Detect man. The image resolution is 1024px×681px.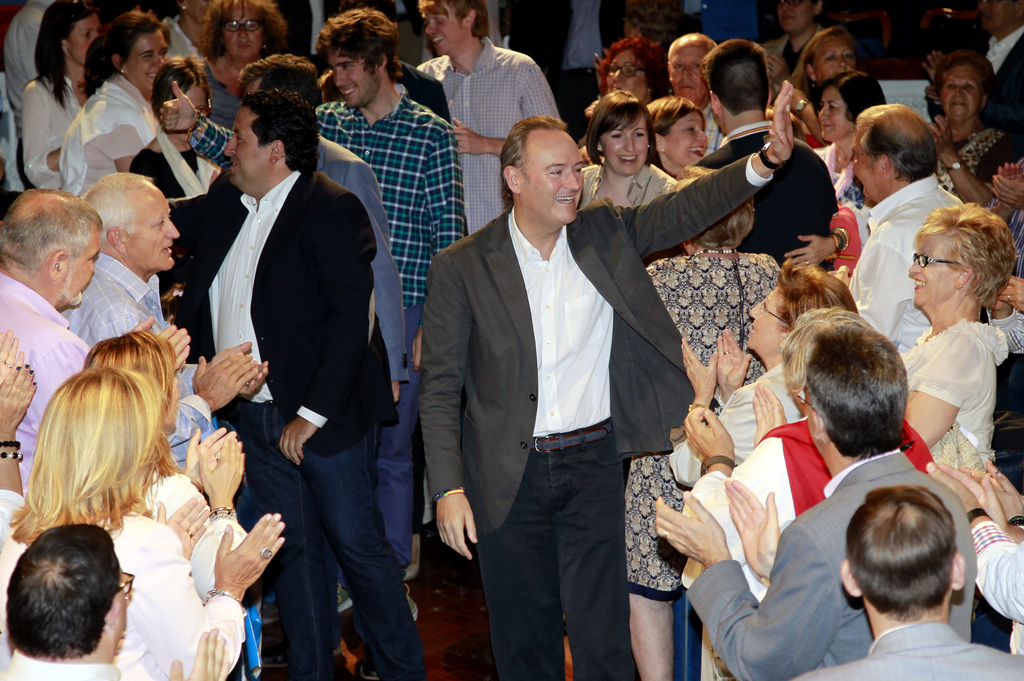
box(1, 522, 228, 680).
